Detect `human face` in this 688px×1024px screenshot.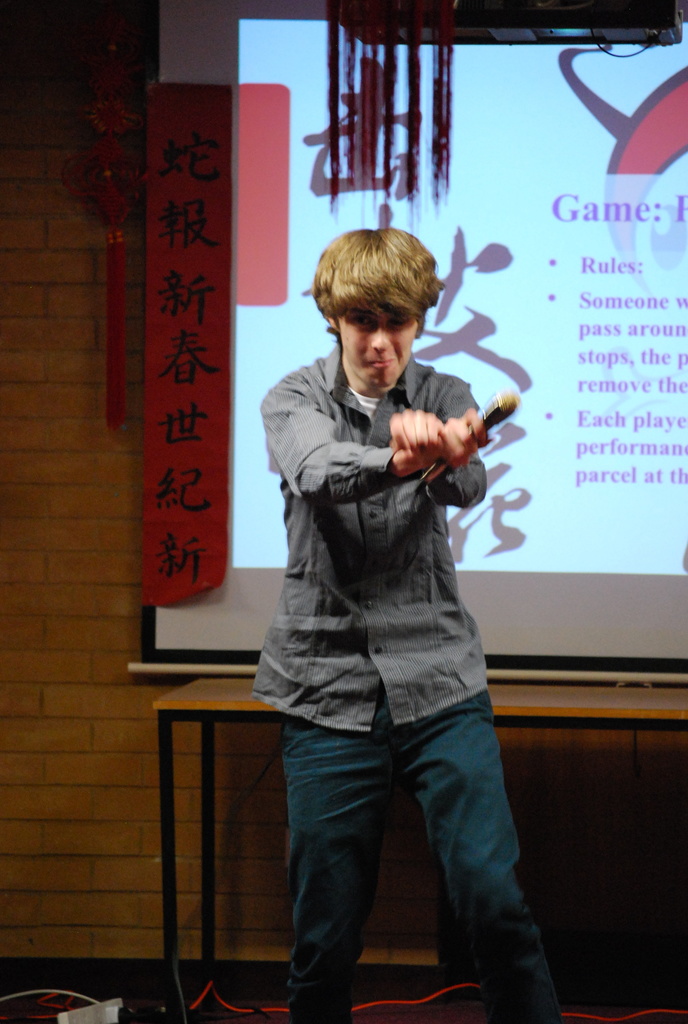
Detection: bbox(331, 288, 418, 394).
